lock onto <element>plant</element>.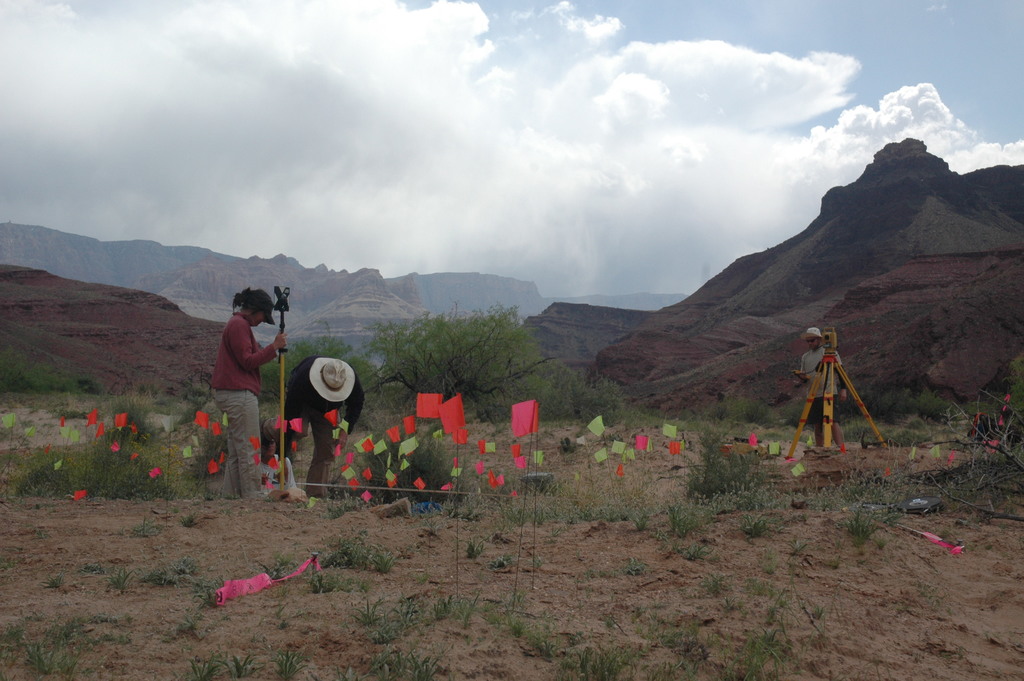
Locked: {"left": 196, "top": 570, "right": 227, "bottom": 607}.
